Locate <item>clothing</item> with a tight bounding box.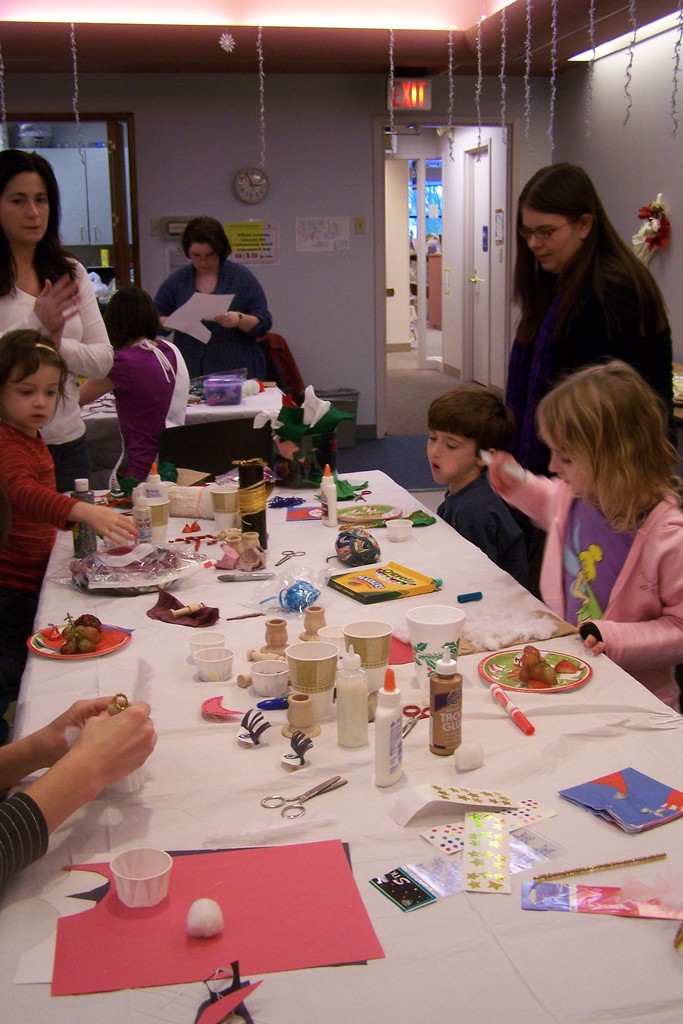
Rect(163, 264, 274, 373).
